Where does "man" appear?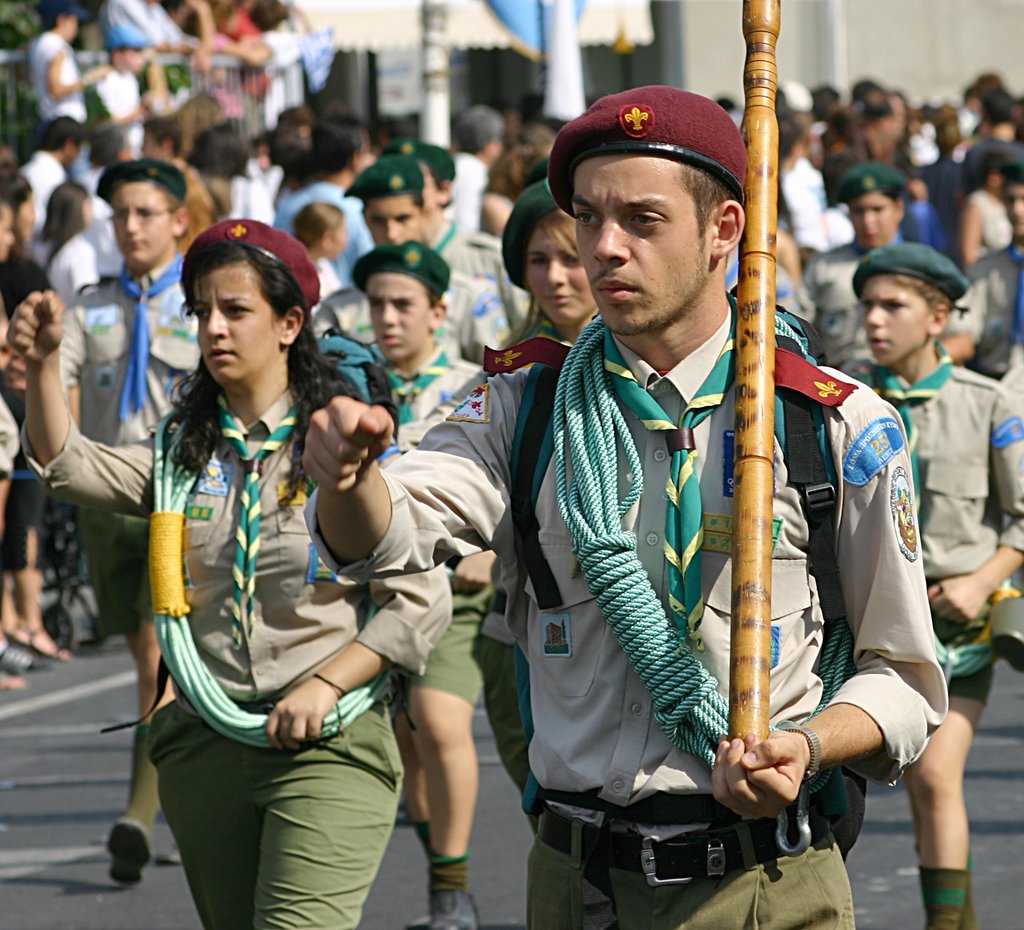
Appears at x1=16, y1=116, x2=86, y2=241.
